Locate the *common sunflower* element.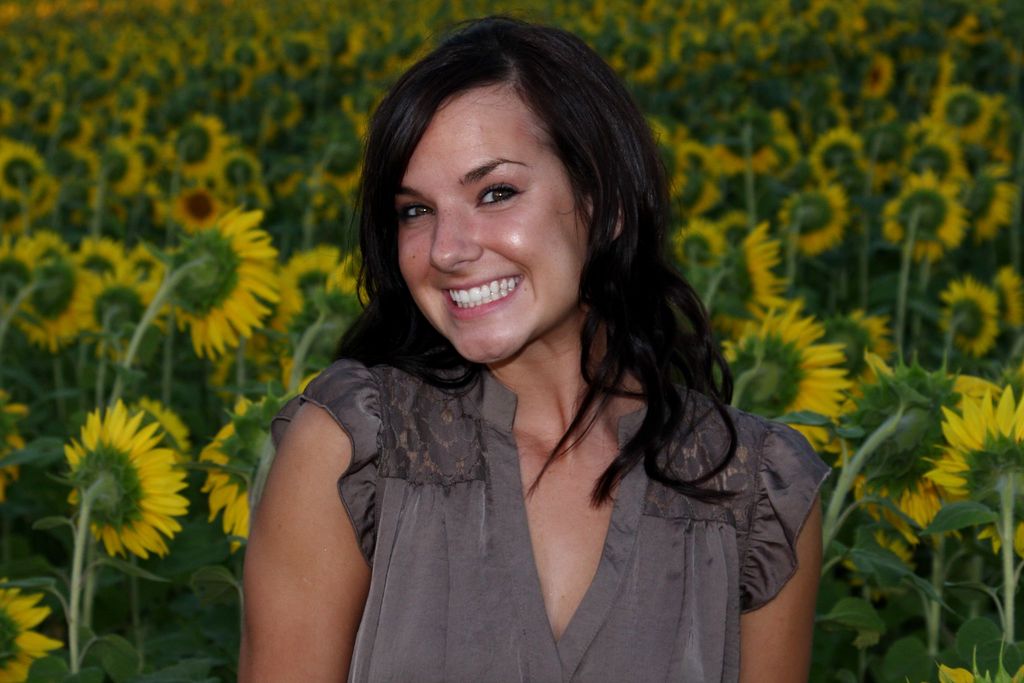
Element bbox: x1=127, y1=240, x2=165, y2=302.
